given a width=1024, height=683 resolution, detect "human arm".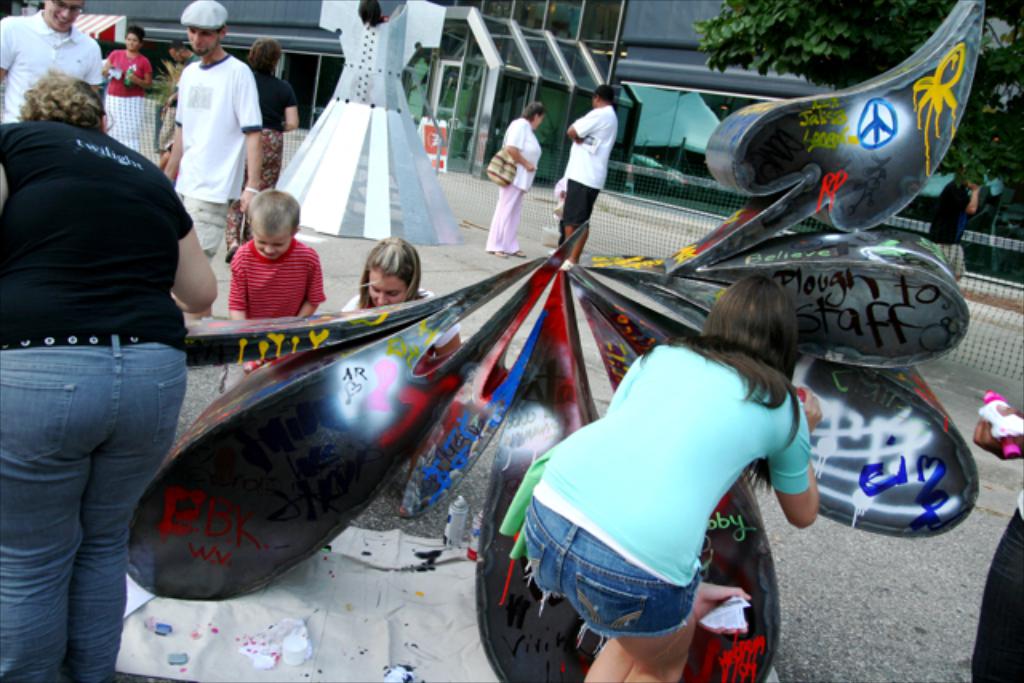
bbox=[122, 56, 152, 91].
